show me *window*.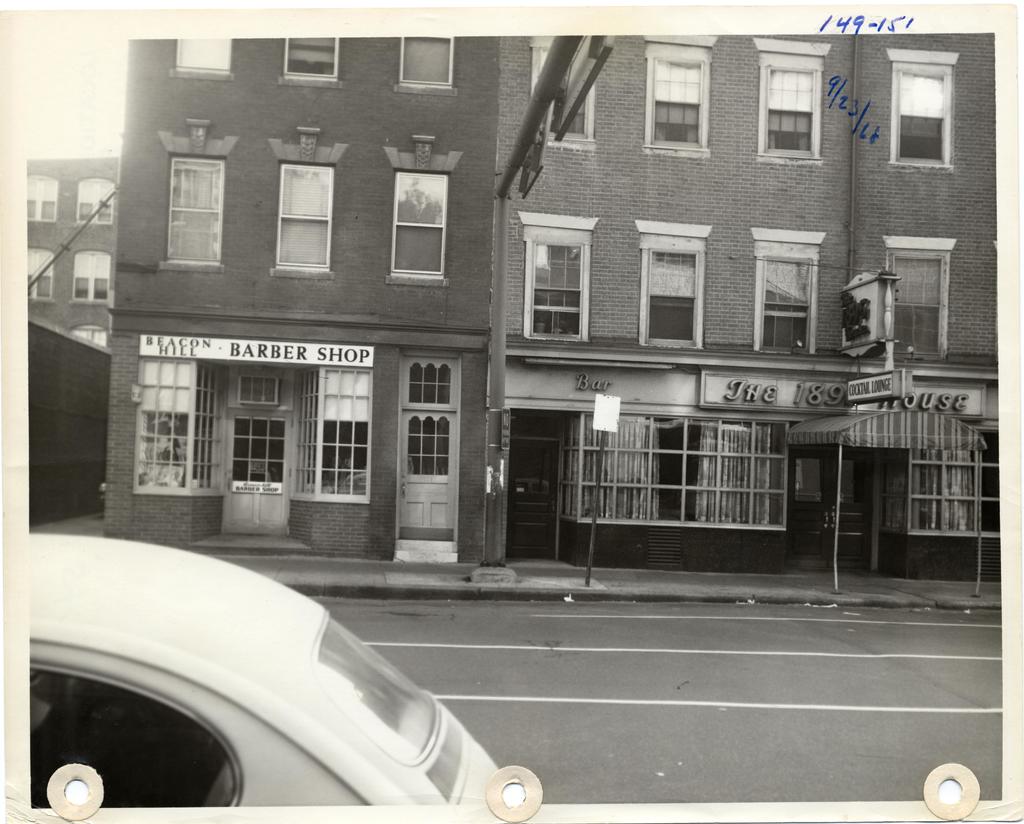
*window* is here: x1=743, y1=221, x2=831, y2=355.
